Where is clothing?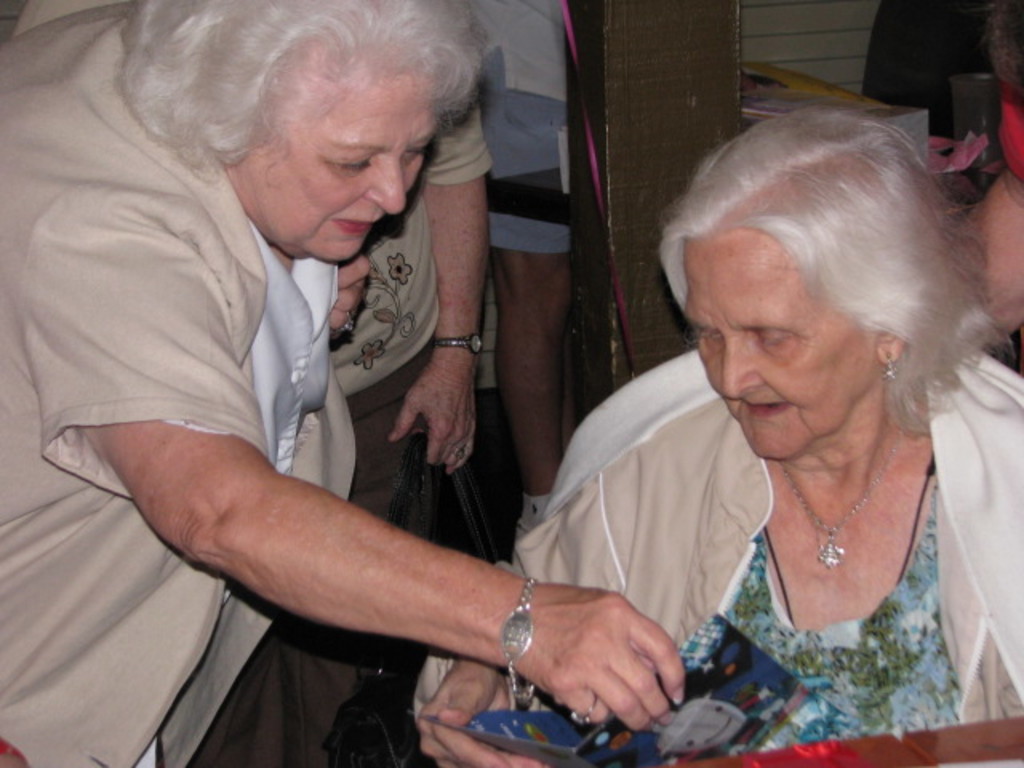
crop(2, 0, 494, 766).
